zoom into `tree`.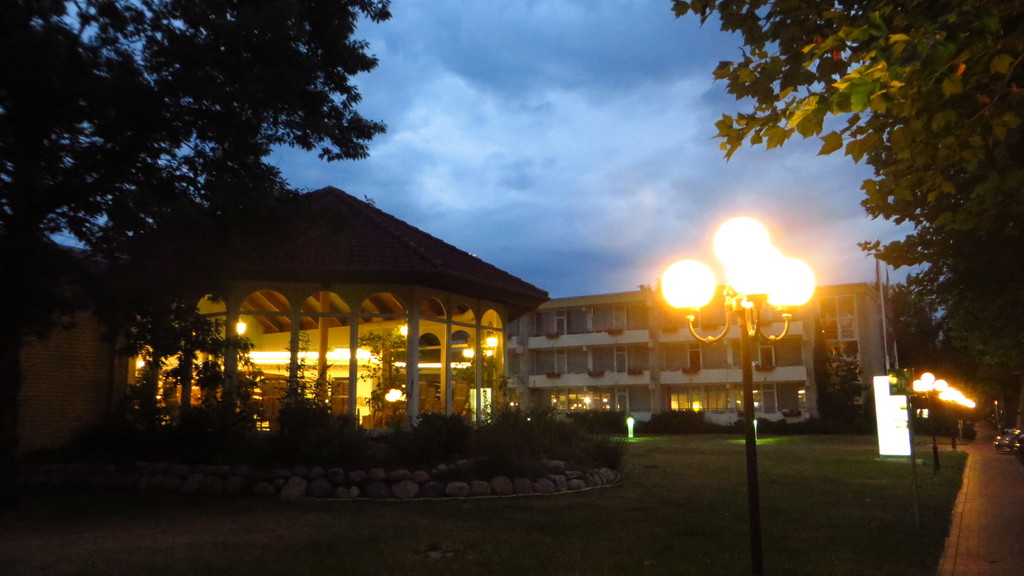
Zoom target: pyautogui.locateOnScreen(669, 0, 1018, 393).
